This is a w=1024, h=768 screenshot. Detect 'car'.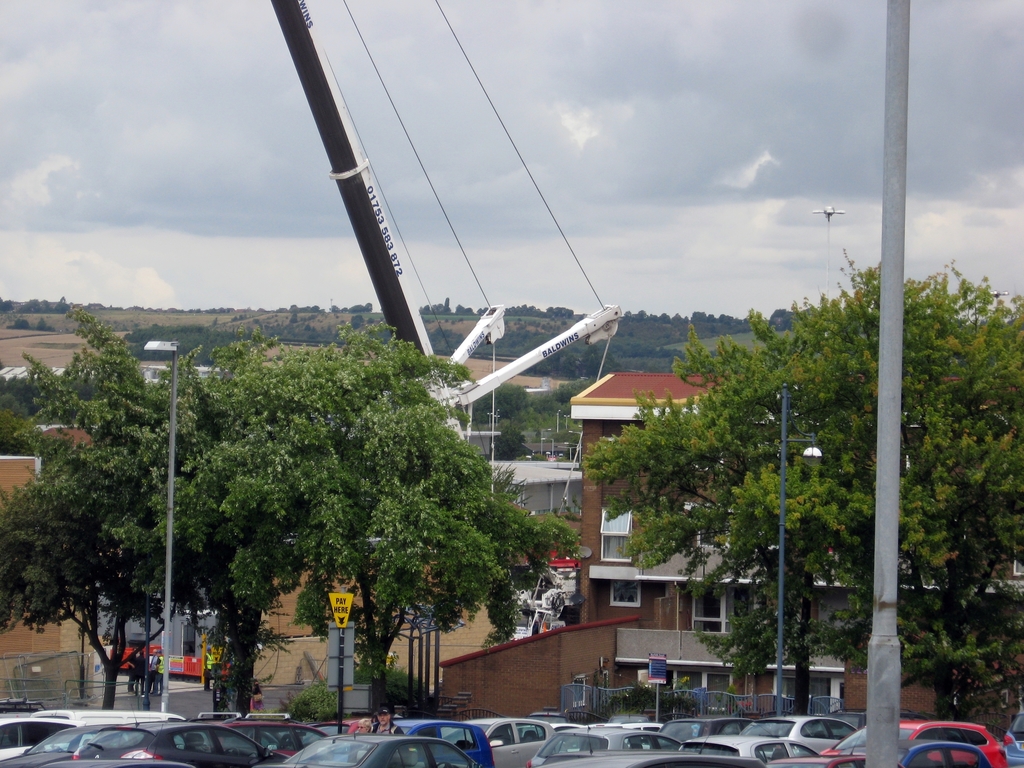
bbox=[528, 678, 776, 767].
